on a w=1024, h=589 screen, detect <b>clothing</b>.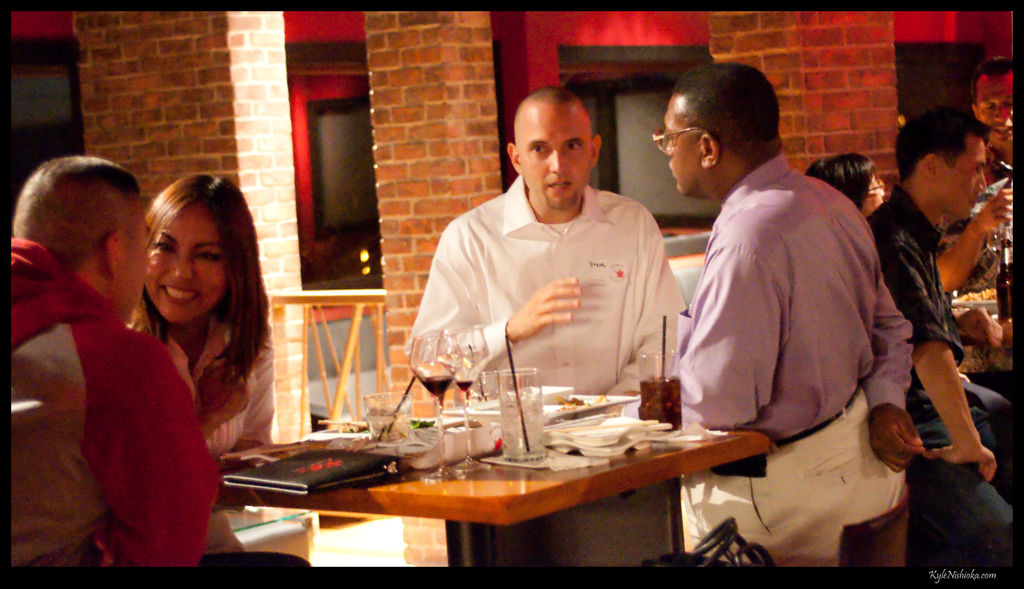
675/154/916/568.
